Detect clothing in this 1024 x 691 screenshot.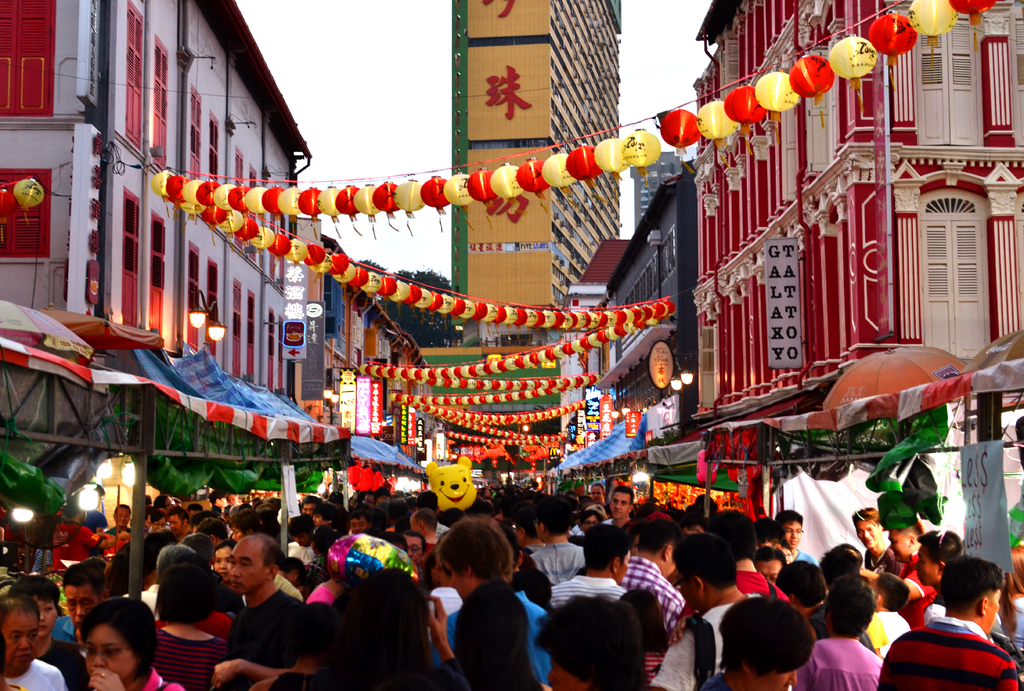
Detection: crop(10, 653, 76, 690).
